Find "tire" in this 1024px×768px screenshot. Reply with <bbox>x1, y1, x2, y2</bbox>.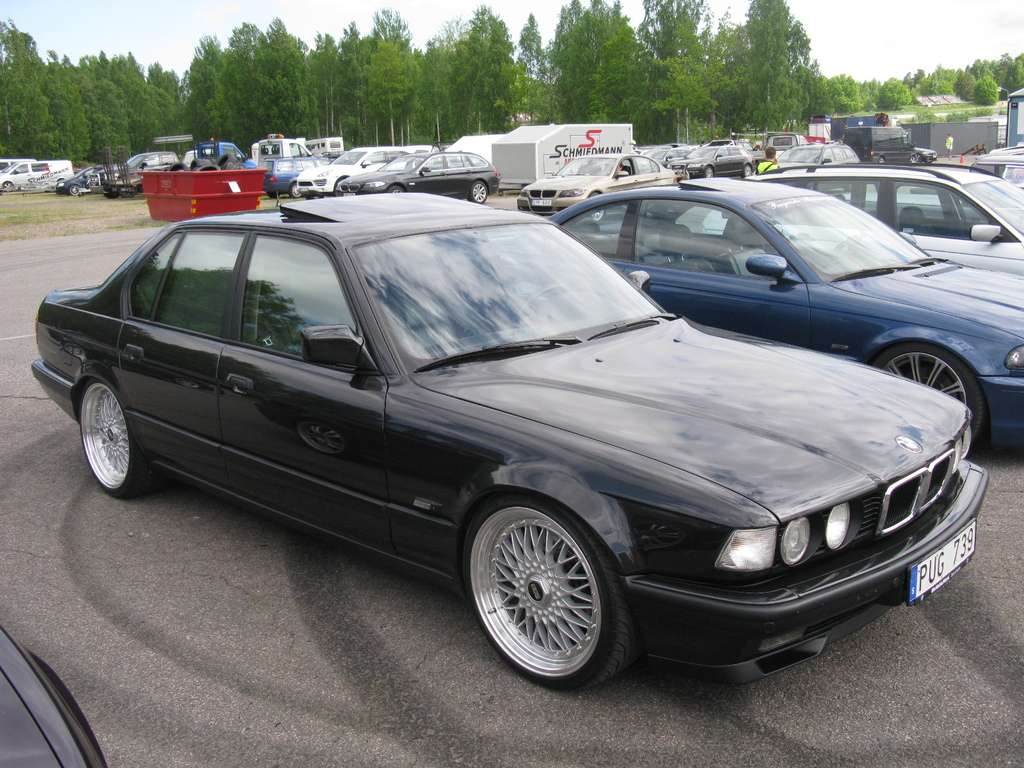
<bbox>287, 180, 300, 202</bbox>.
